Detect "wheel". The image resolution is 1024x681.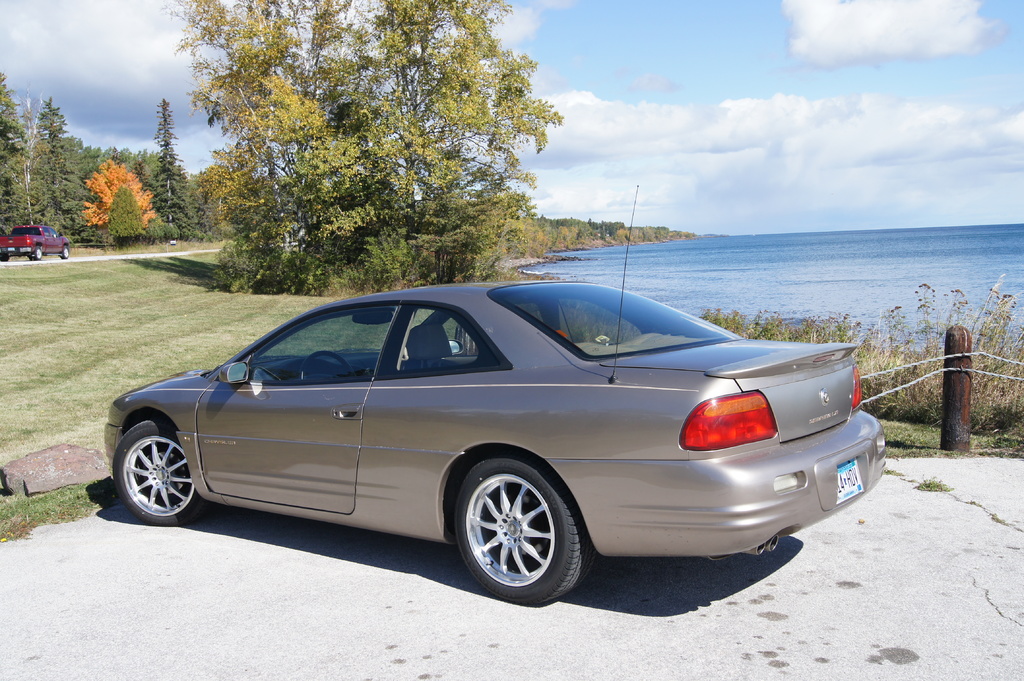
bbox(305, 351, 353, 384).
